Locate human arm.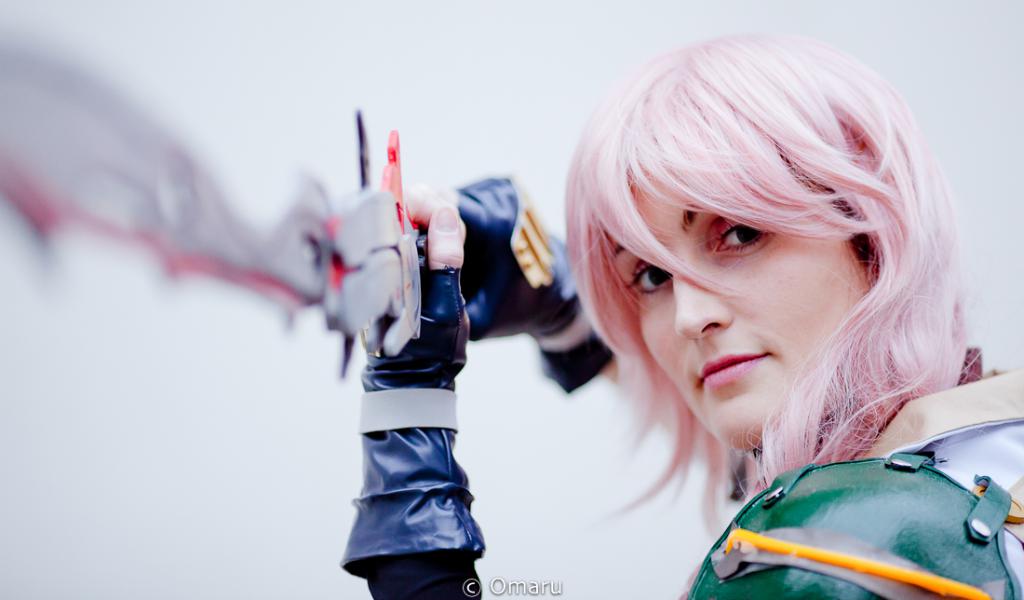
Bounding box: bbox=[344, 169, 622, 391].
